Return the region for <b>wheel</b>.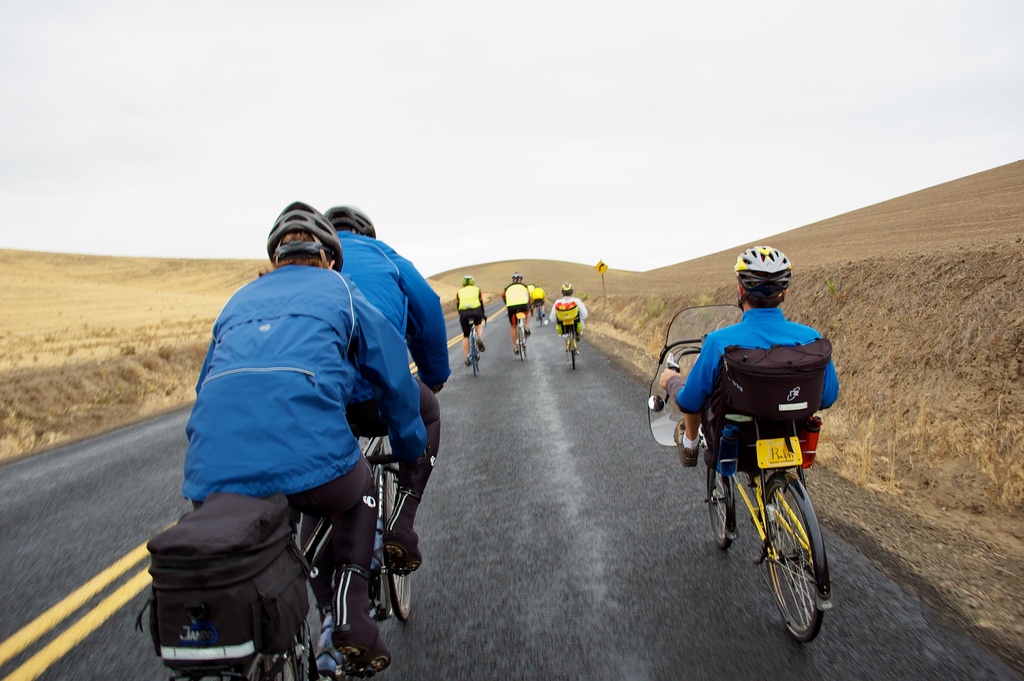
(x1=706, y1=466, x2=735, y2=552).
